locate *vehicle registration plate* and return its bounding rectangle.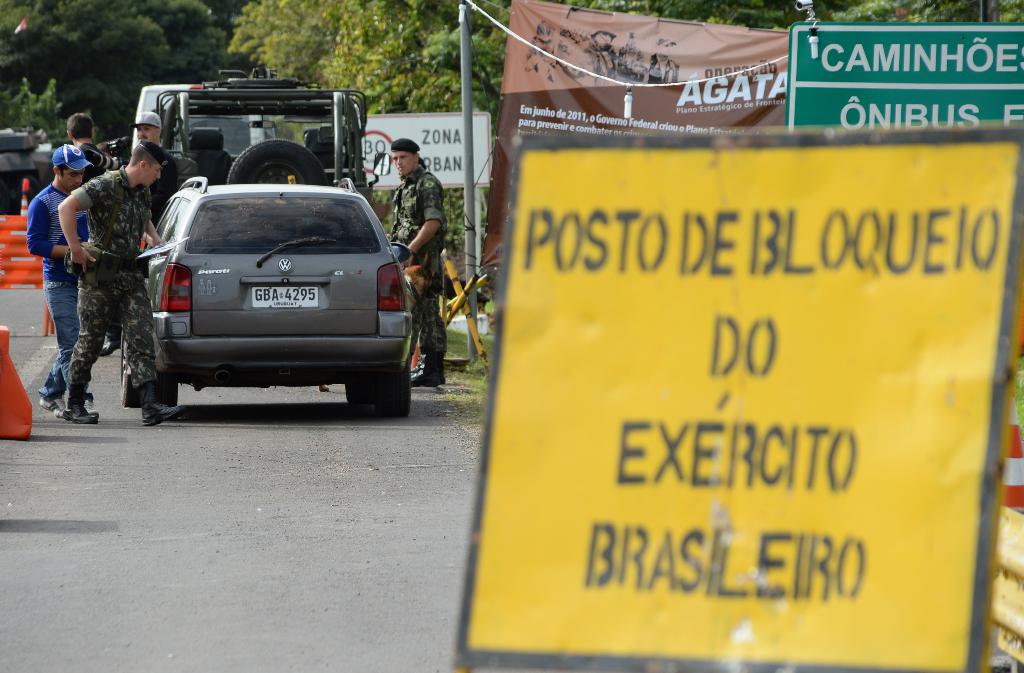
(253,290,317,310).
